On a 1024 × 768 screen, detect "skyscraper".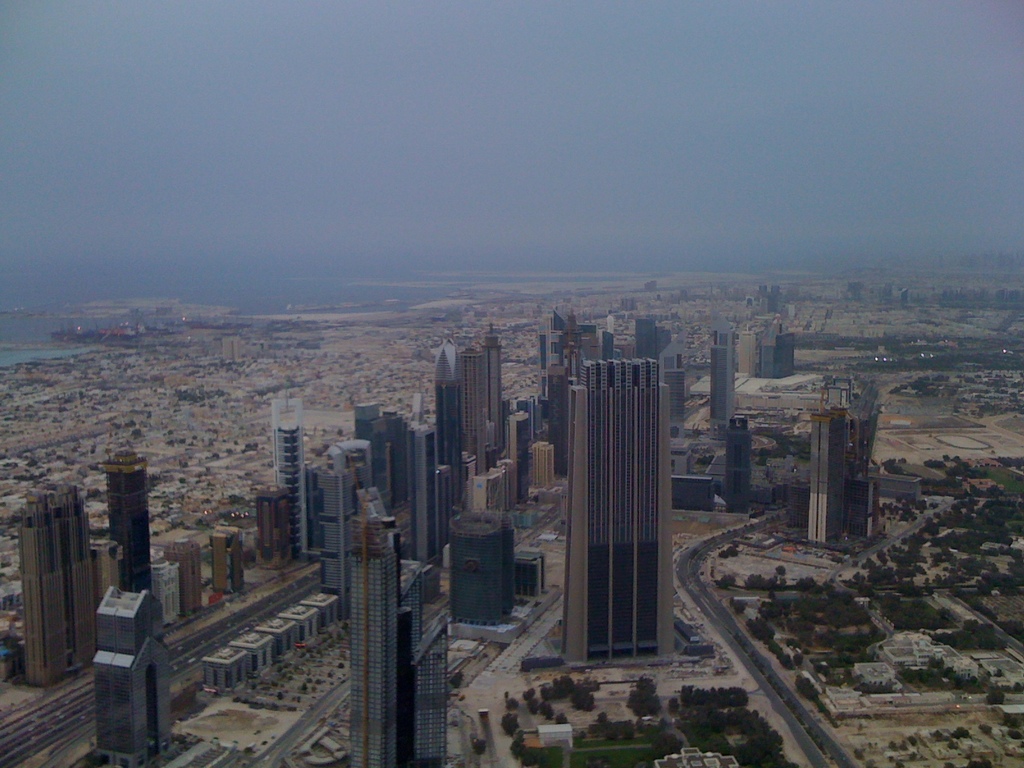
[21,484,95,685].
